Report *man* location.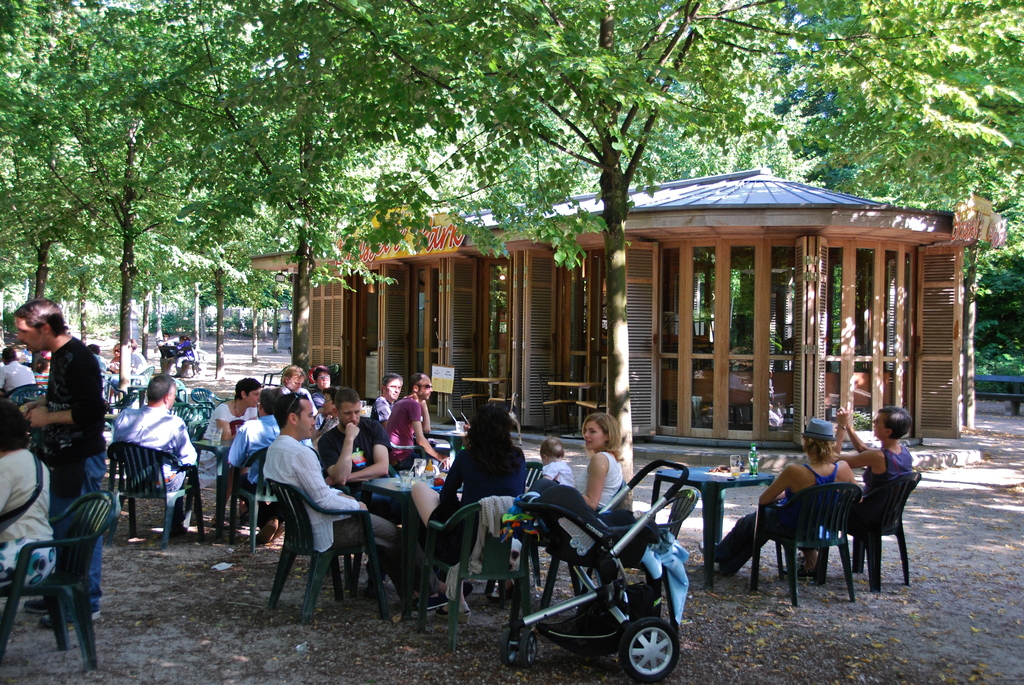
Report: x1=261 y1=391 x2=472 y2=612.
